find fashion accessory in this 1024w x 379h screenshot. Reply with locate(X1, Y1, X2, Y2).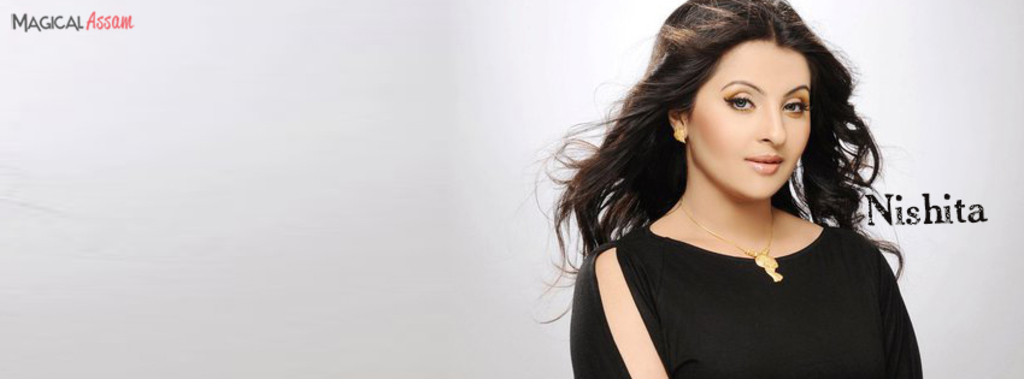
locate(672, 129, 684, 143).
